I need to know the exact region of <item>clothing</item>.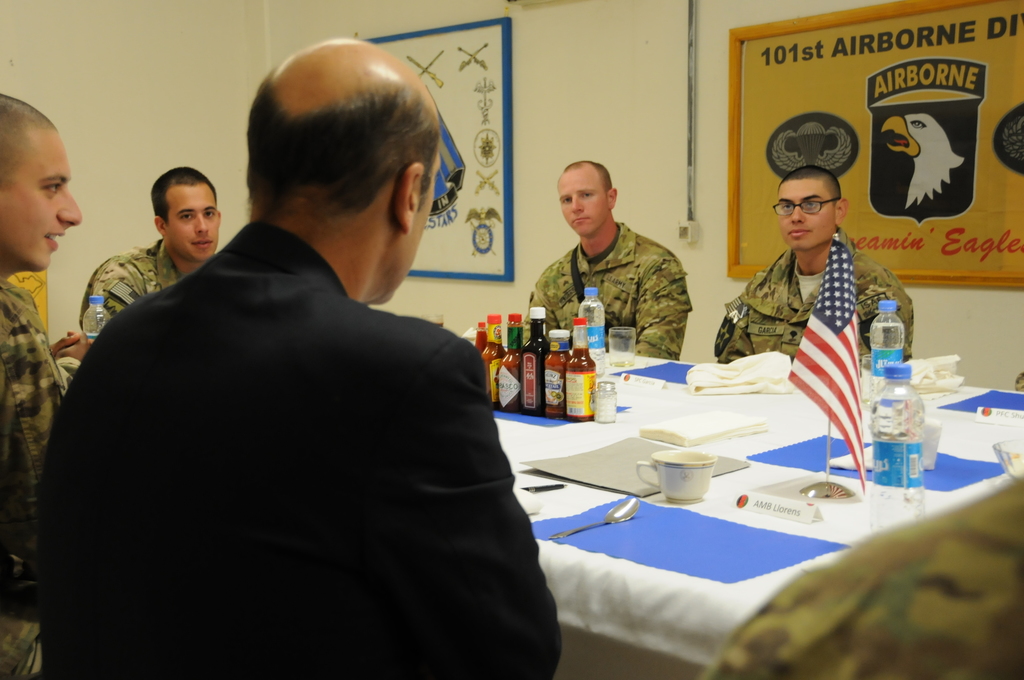
Region: (4,264,98,679).
